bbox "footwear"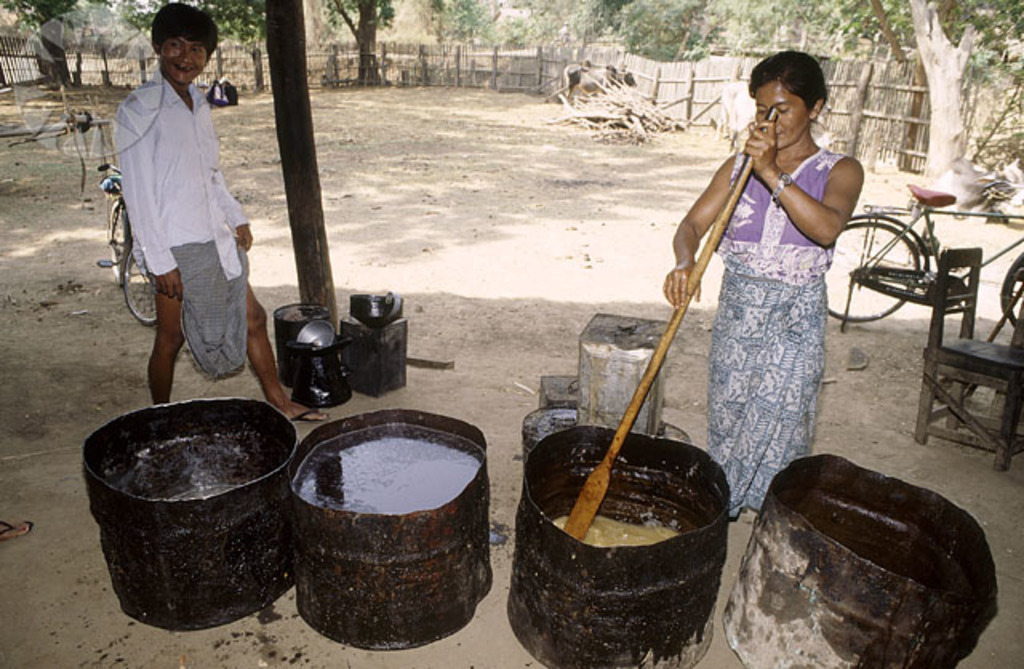
BBox(291, 405, 330, 421)
